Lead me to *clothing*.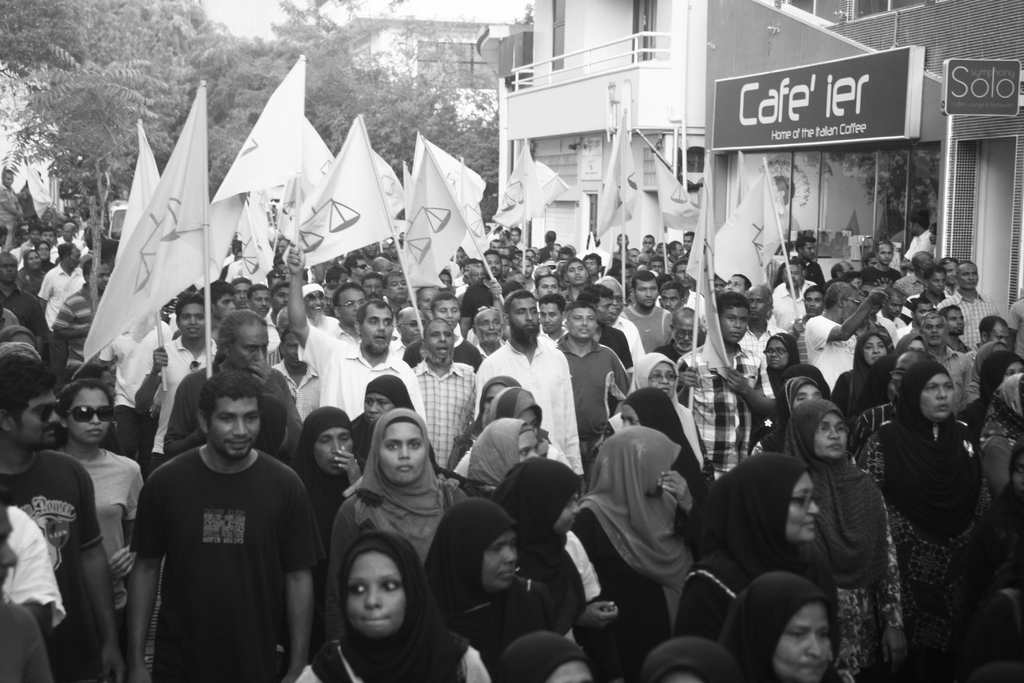
Lead to select_region(785, 394, 892, 682).
